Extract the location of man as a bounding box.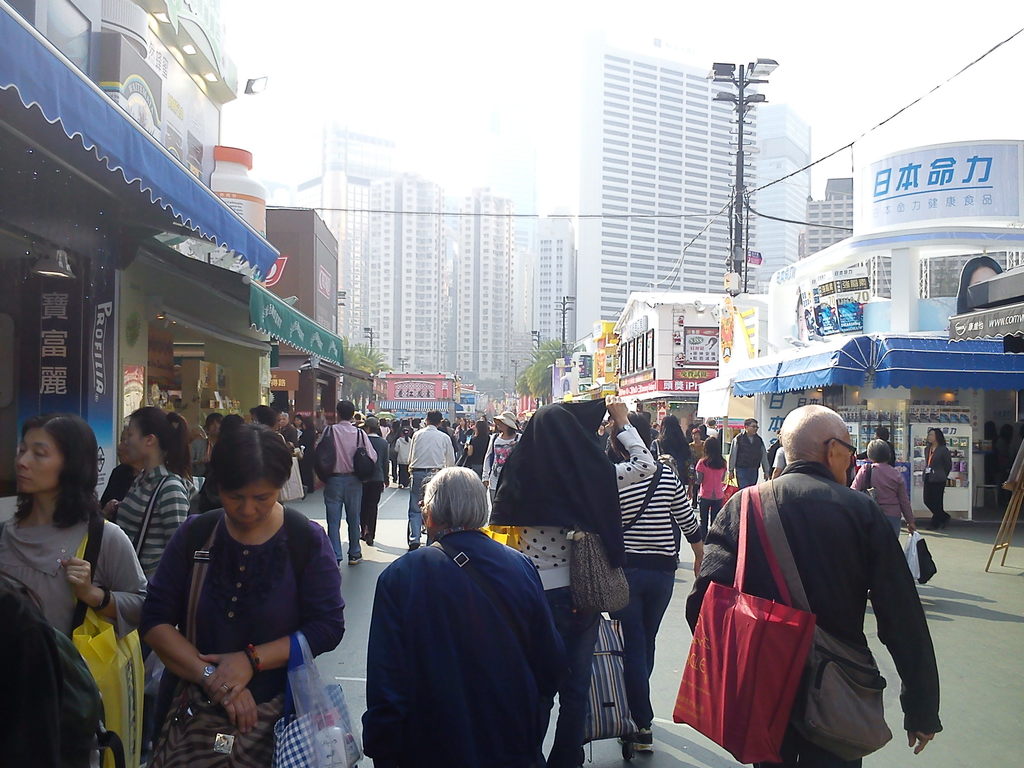
<region>315, 401, 381, 569</region>.
